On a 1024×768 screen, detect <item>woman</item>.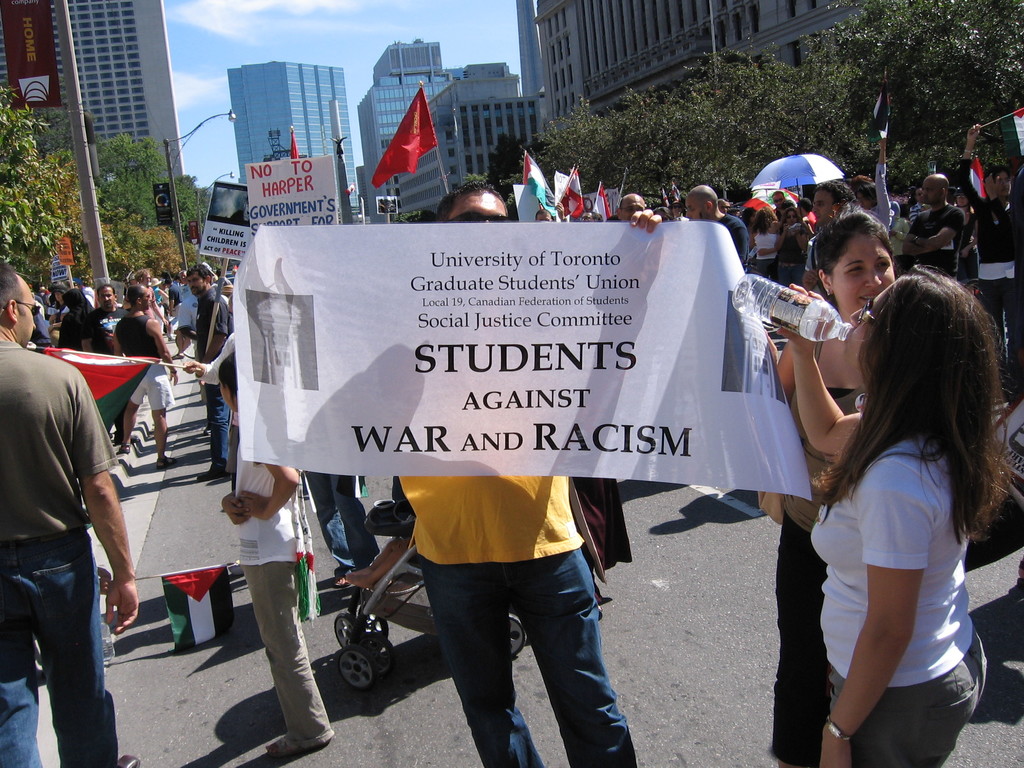
{"x1": 54, "y1": 288, "x2": 109, "y2": 438}.
